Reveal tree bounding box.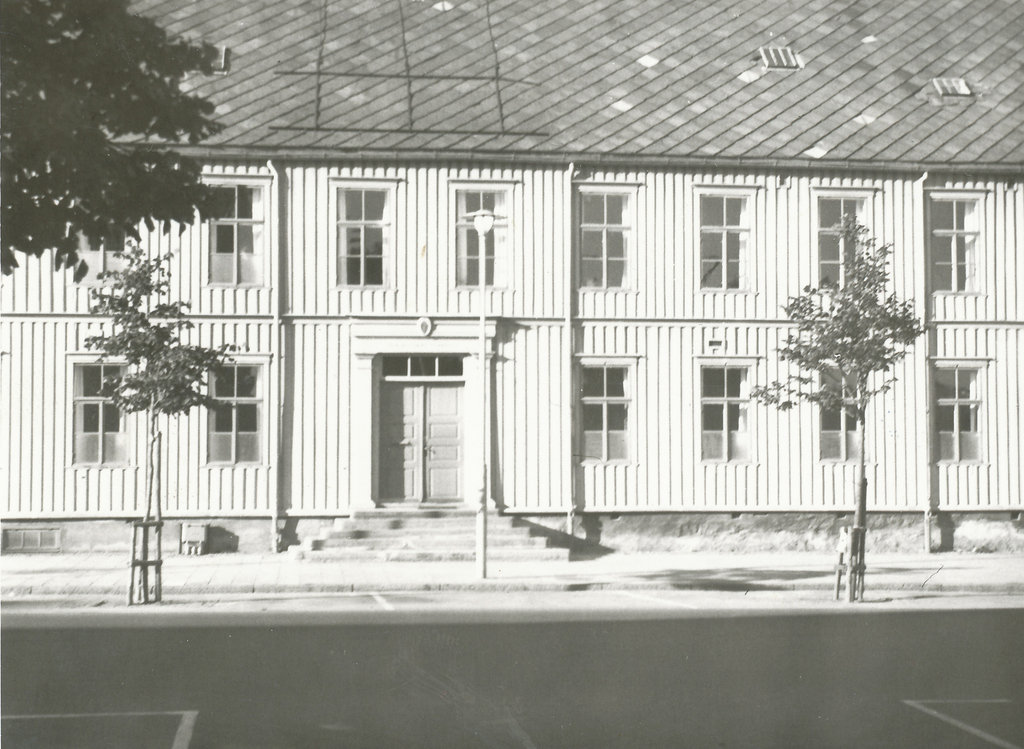
Revealed: (left=0, top=0, right=228, bottom=291).
